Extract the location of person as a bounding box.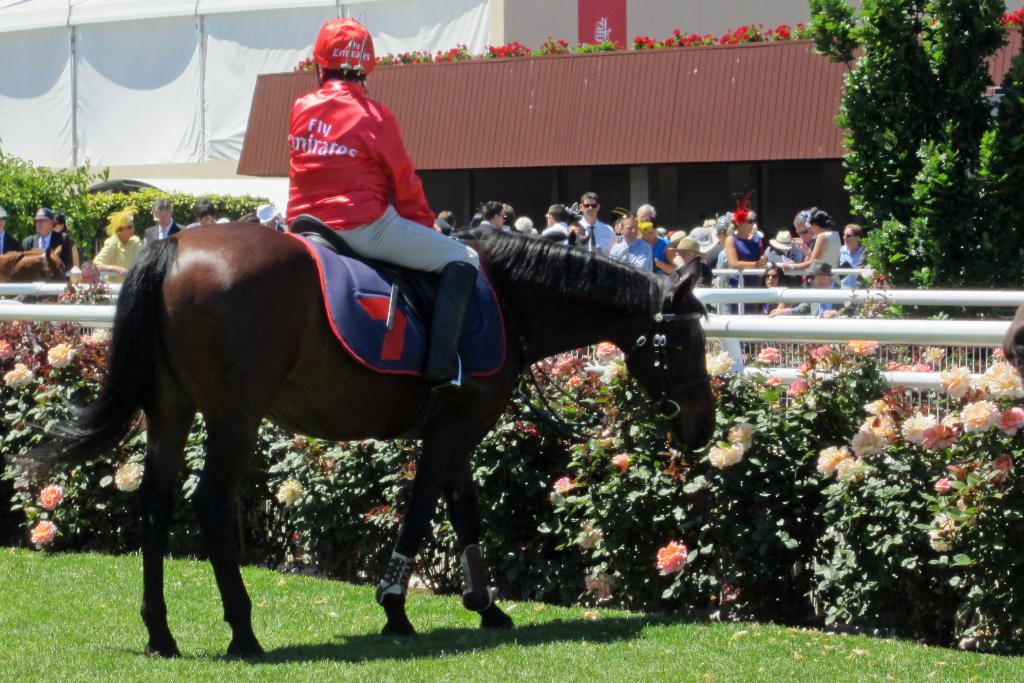
<region>266, 21, 488, 443</region>.
